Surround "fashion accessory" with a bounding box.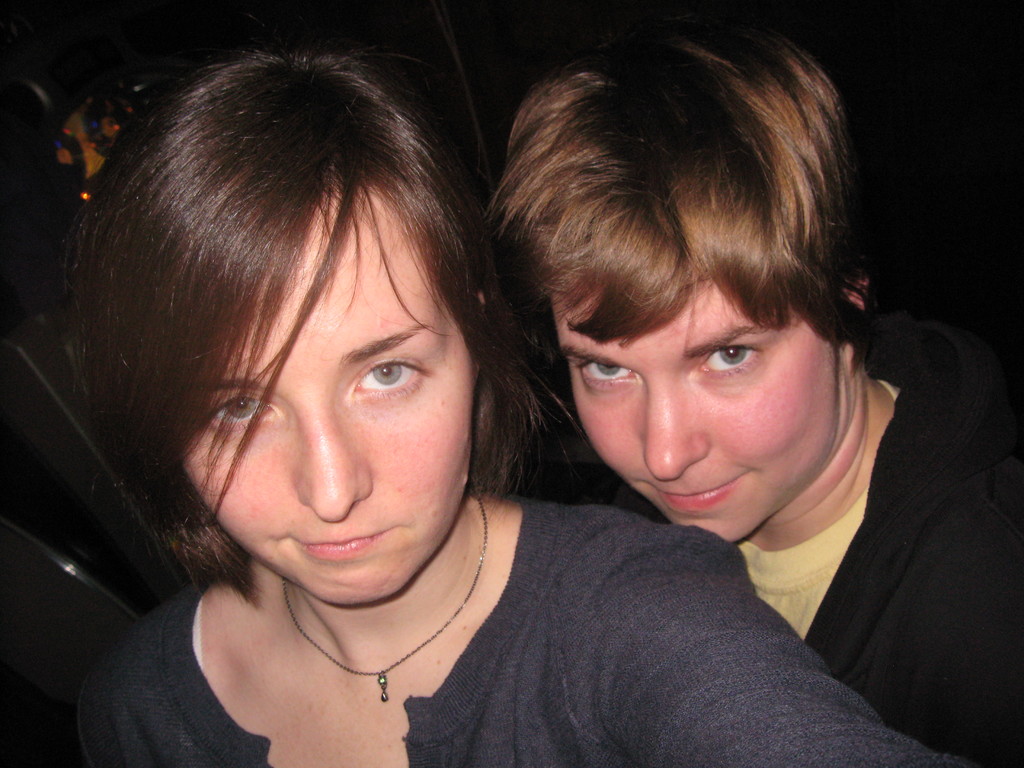
(279, 490, 492, 705).
